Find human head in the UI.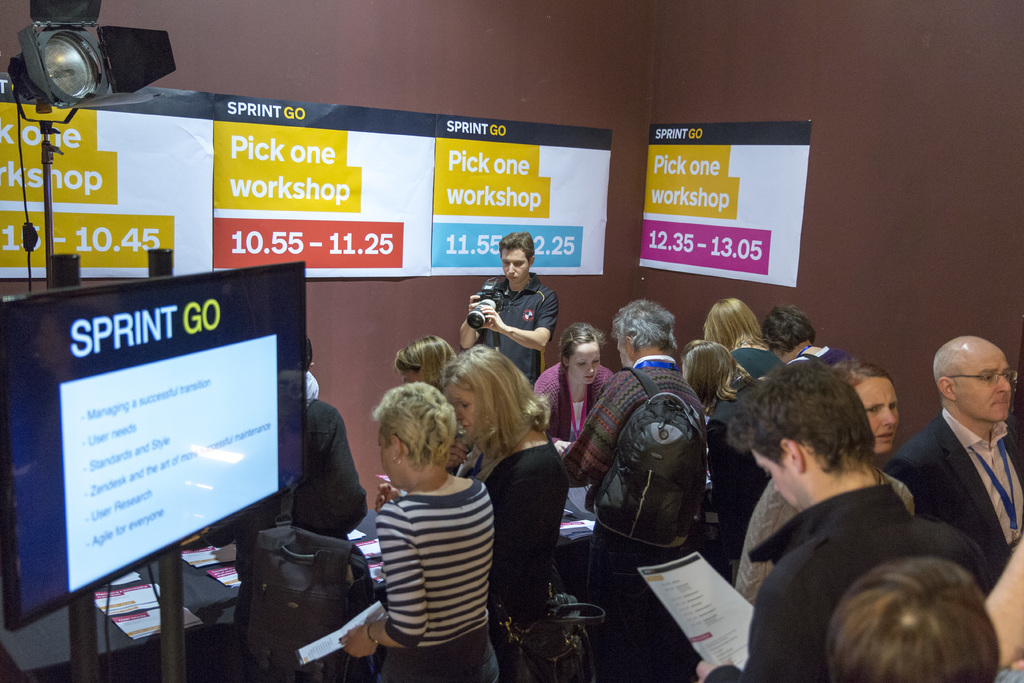
UI element at box(612, 297, 675, 368).
